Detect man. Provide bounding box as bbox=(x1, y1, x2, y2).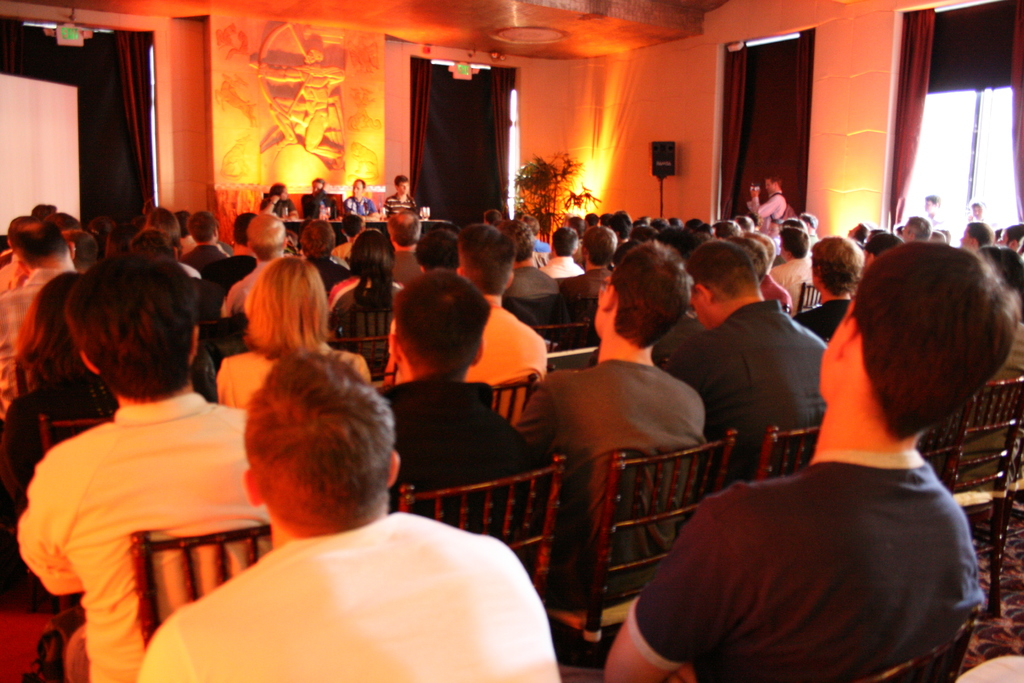
bbox=(863, 232, 904, 269).
